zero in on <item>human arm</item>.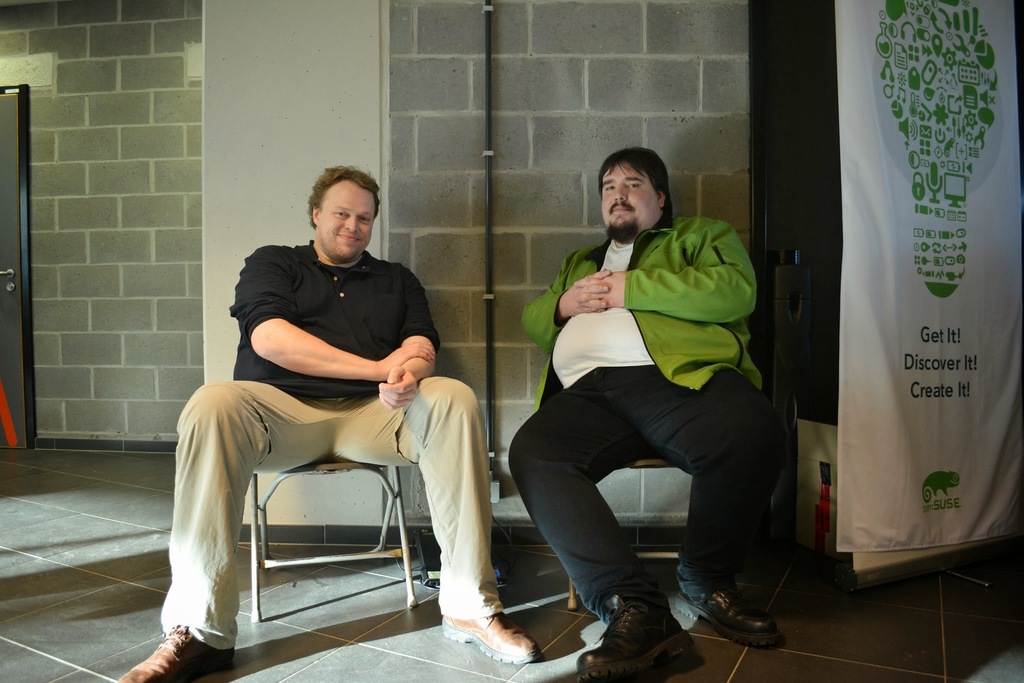
Zeroed in: (229,250,437,379).
